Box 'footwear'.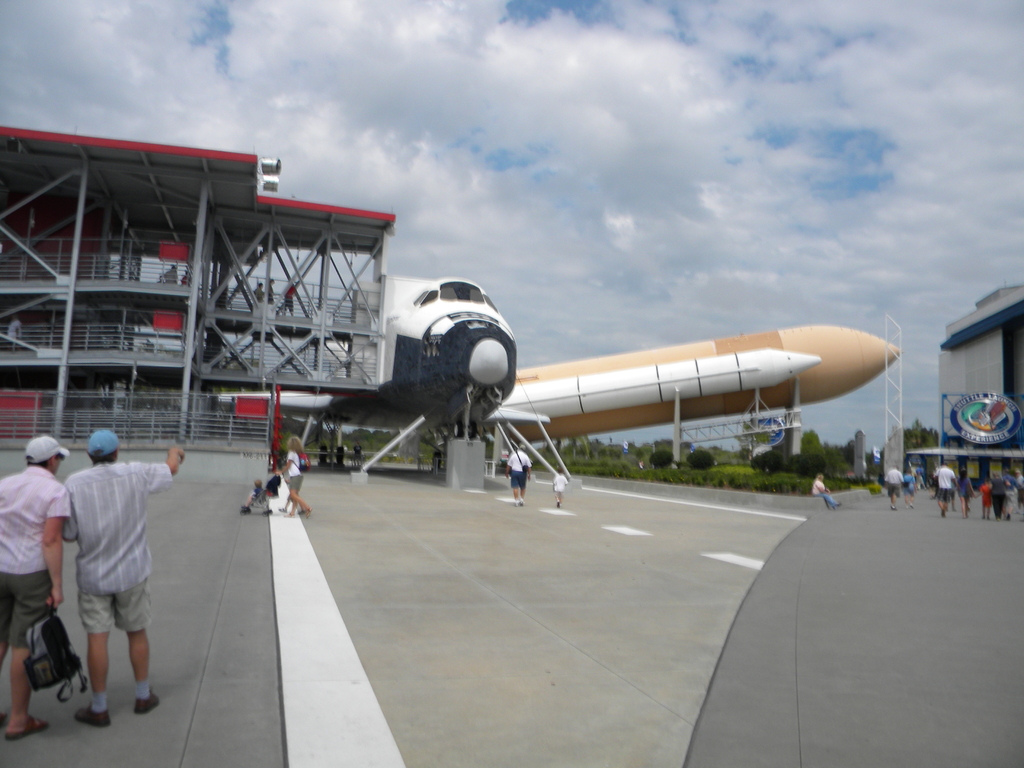
pyautogui.locateOnScreen(940, 507, 943, 518).
